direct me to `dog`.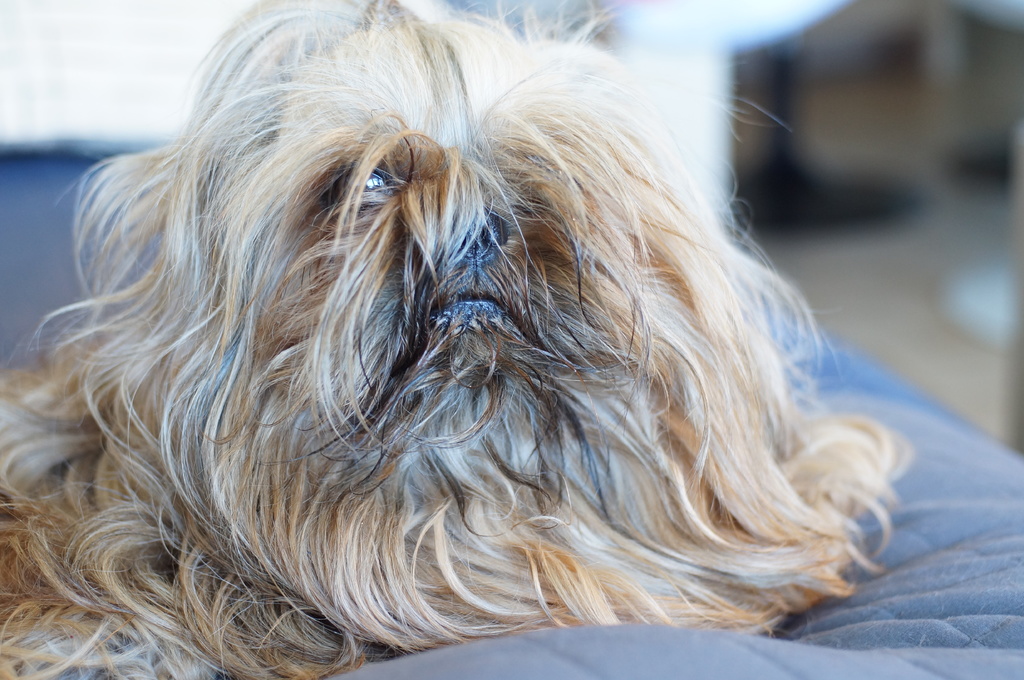
Direction: (0,0,916,679).
